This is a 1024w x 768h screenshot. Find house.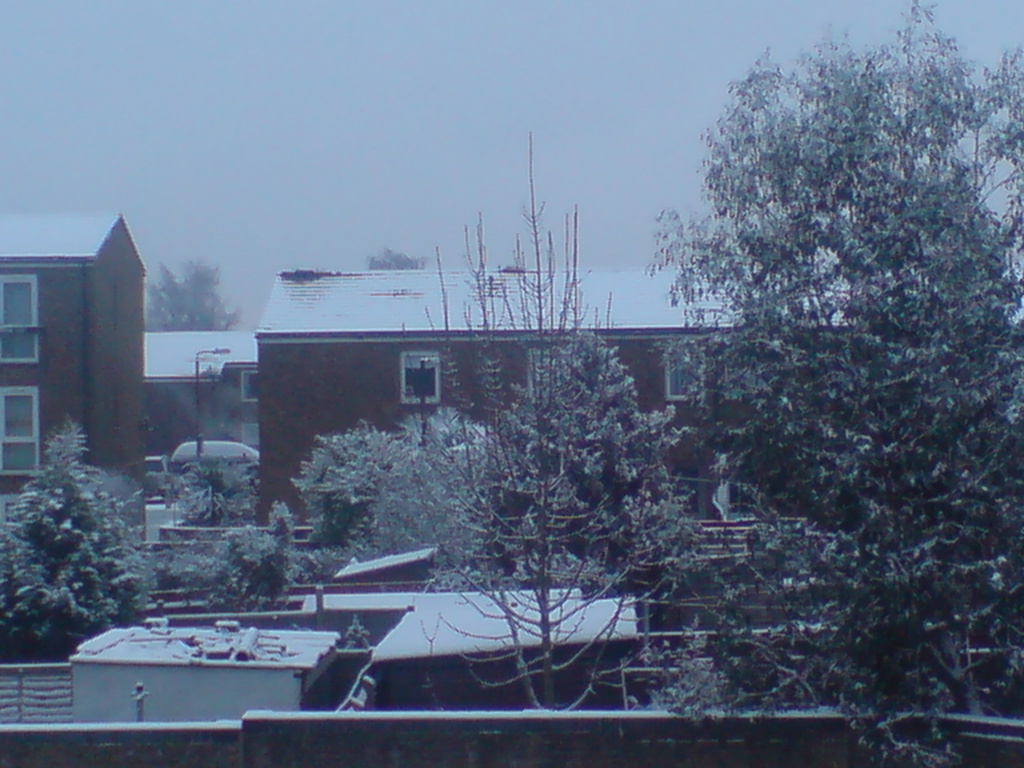
Bounding box: (0,206,149,499).
